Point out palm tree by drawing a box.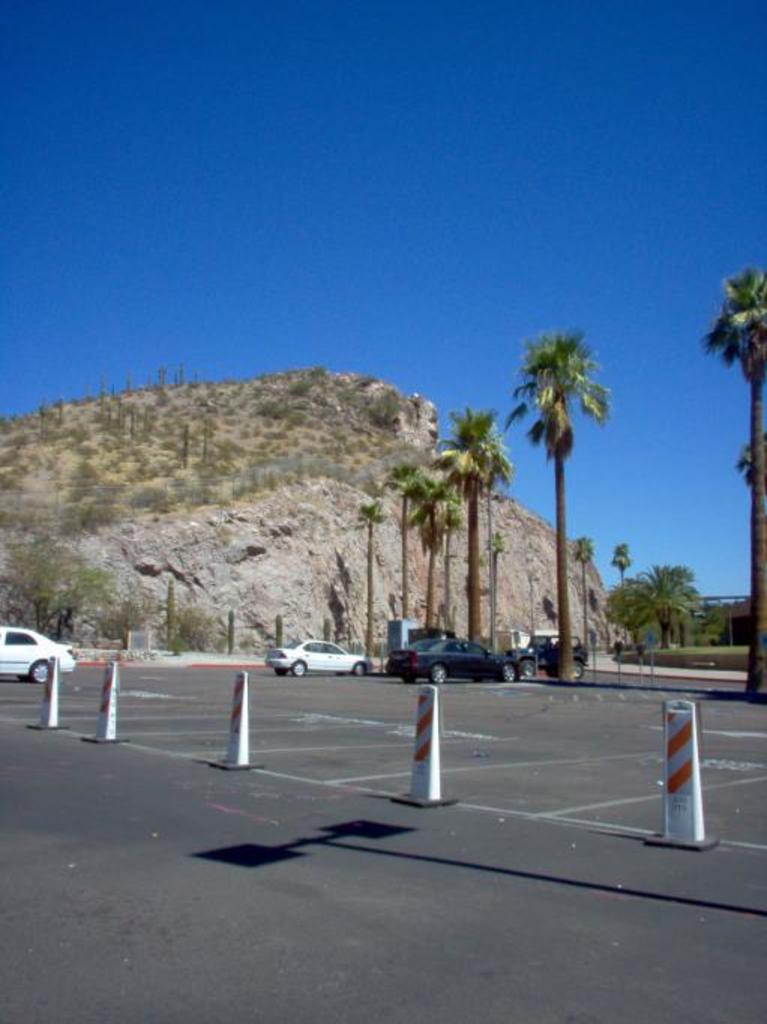
[x1=458, y1=420, x2=519, y2=683].
